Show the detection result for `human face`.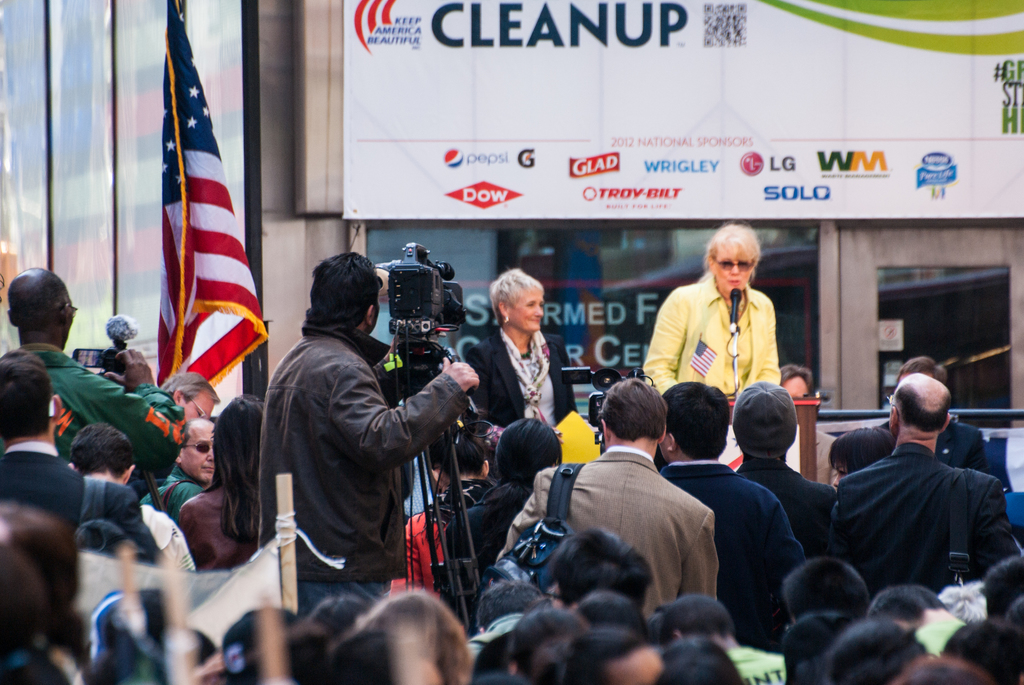
[709, 243, 752, 301].
